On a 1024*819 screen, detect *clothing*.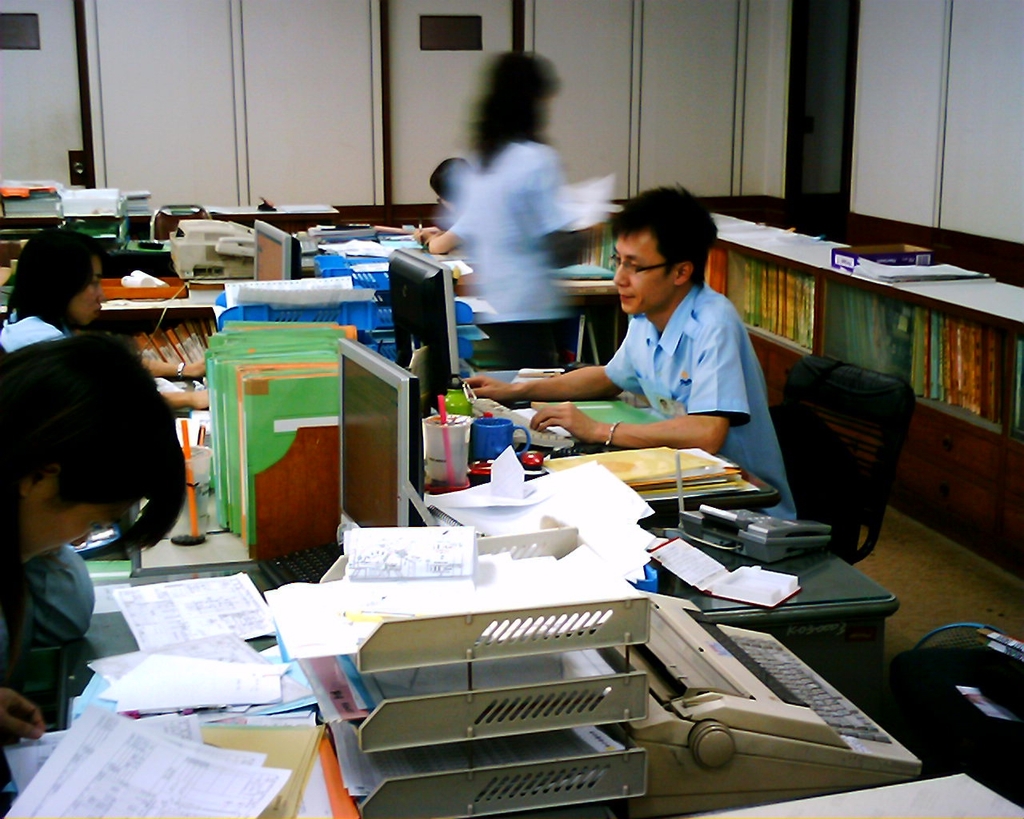
box=[444, 134, 576, 360].
